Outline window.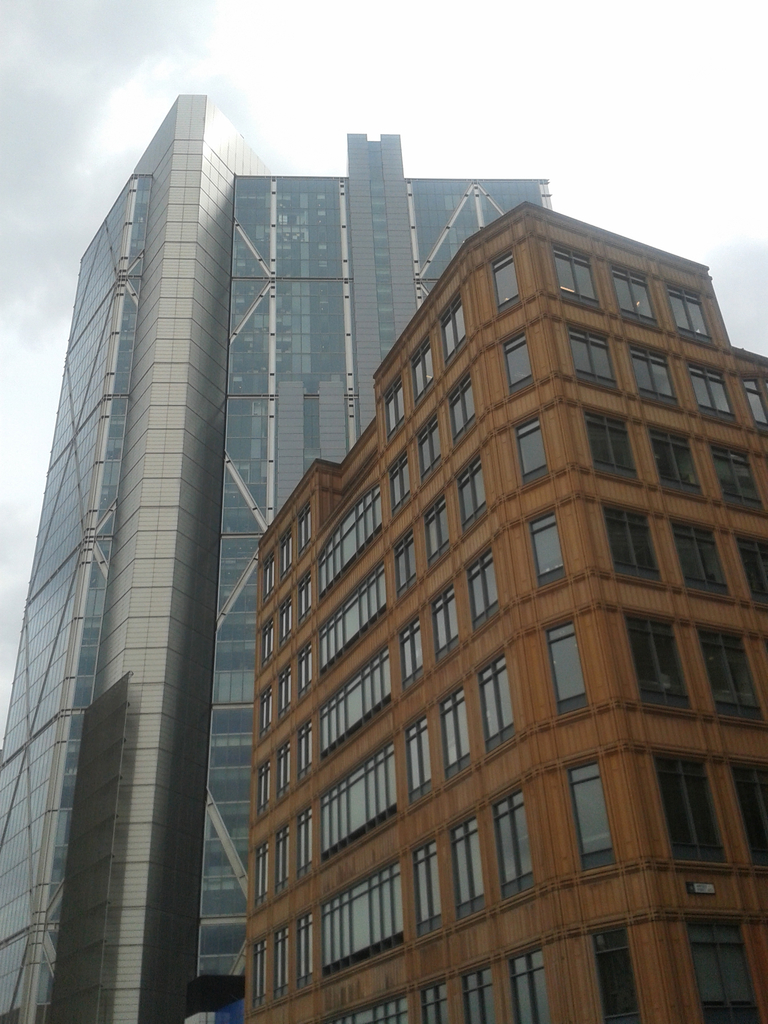
Outline: <bbox>650, 751, 739, 869</bbox>.
